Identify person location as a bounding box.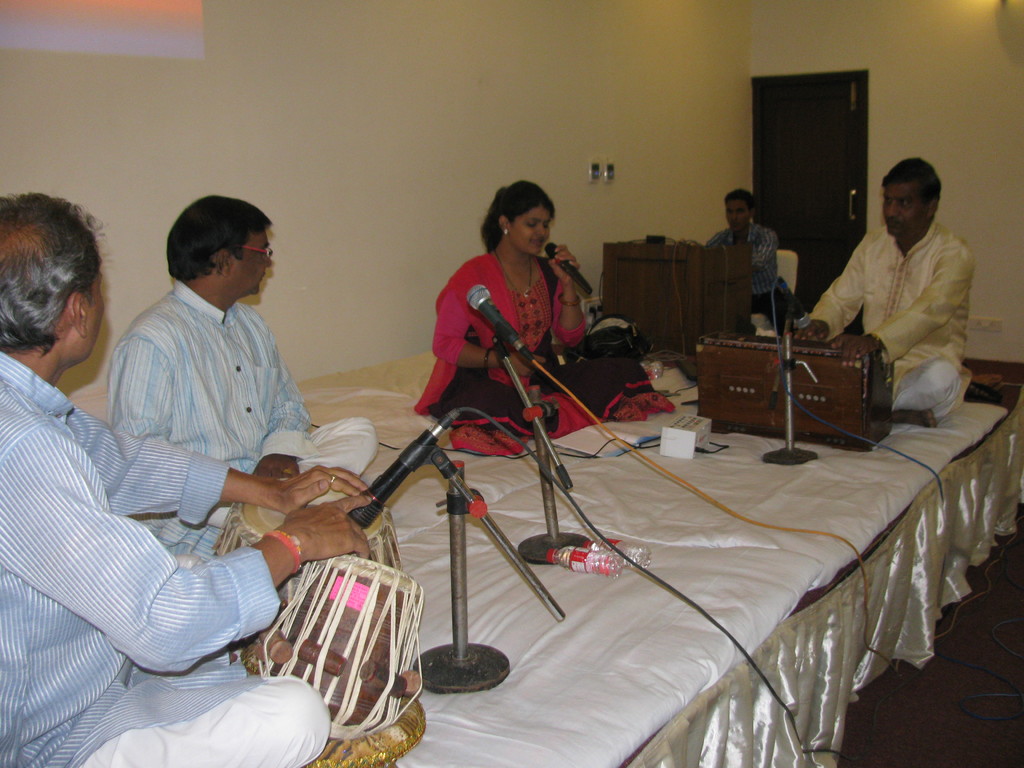
bbox=(705, 186, 806, 340).
